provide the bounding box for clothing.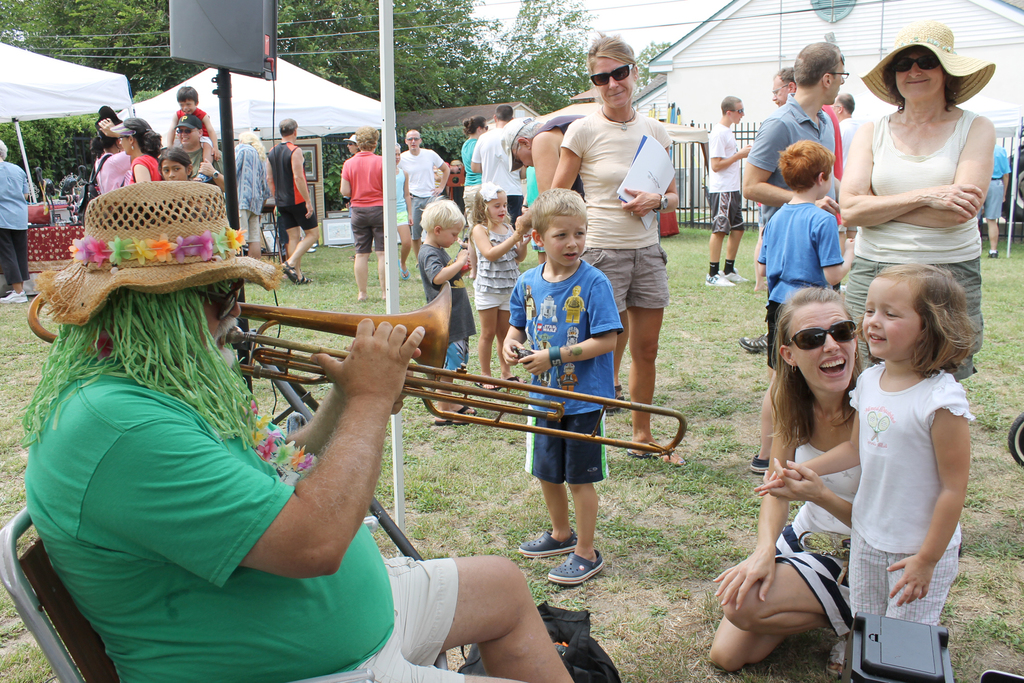
region(228, 142, 268, 243).
